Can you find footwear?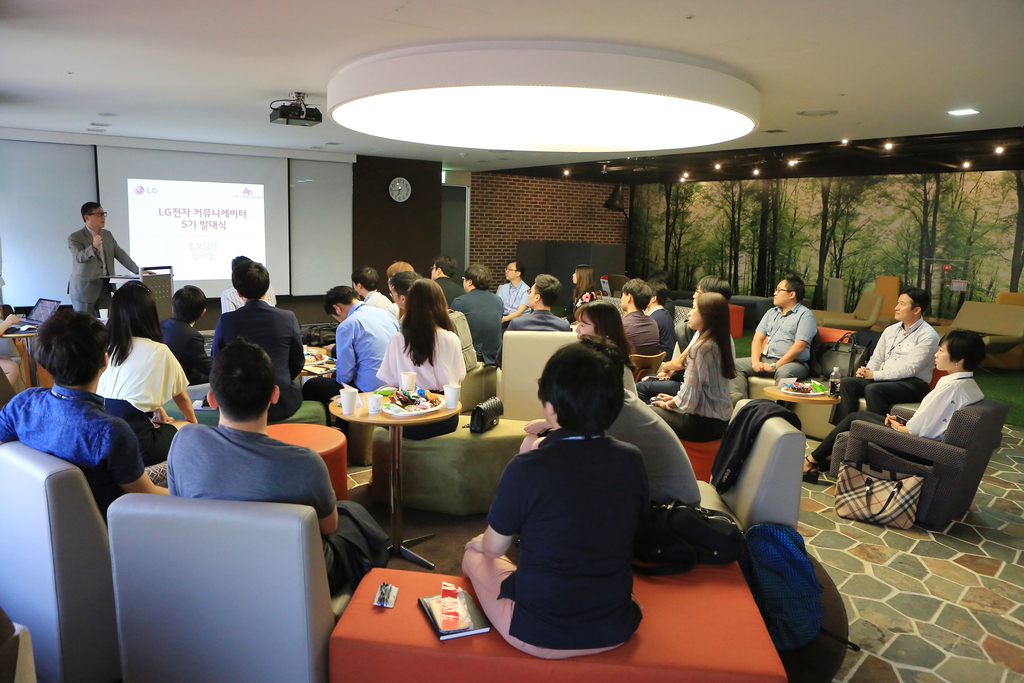
Yes, bounding box: left=817, top=459, right=831, bottom=471.
